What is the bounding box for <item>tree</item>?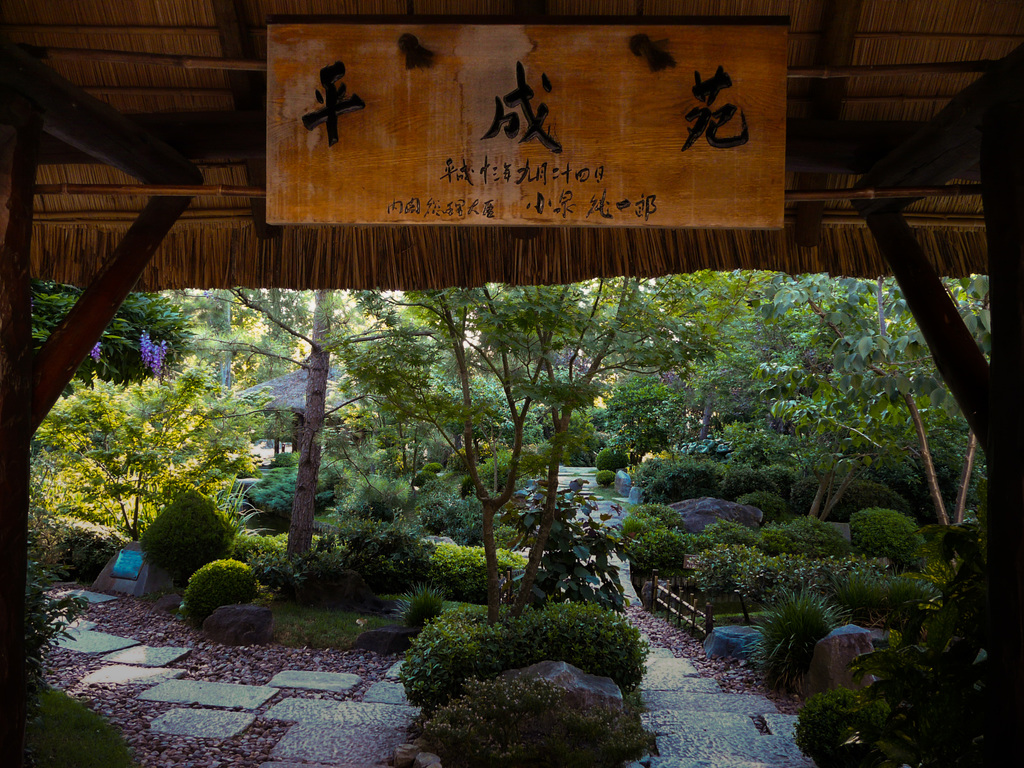
(left=191, top=279, right=412, bottom=584).
